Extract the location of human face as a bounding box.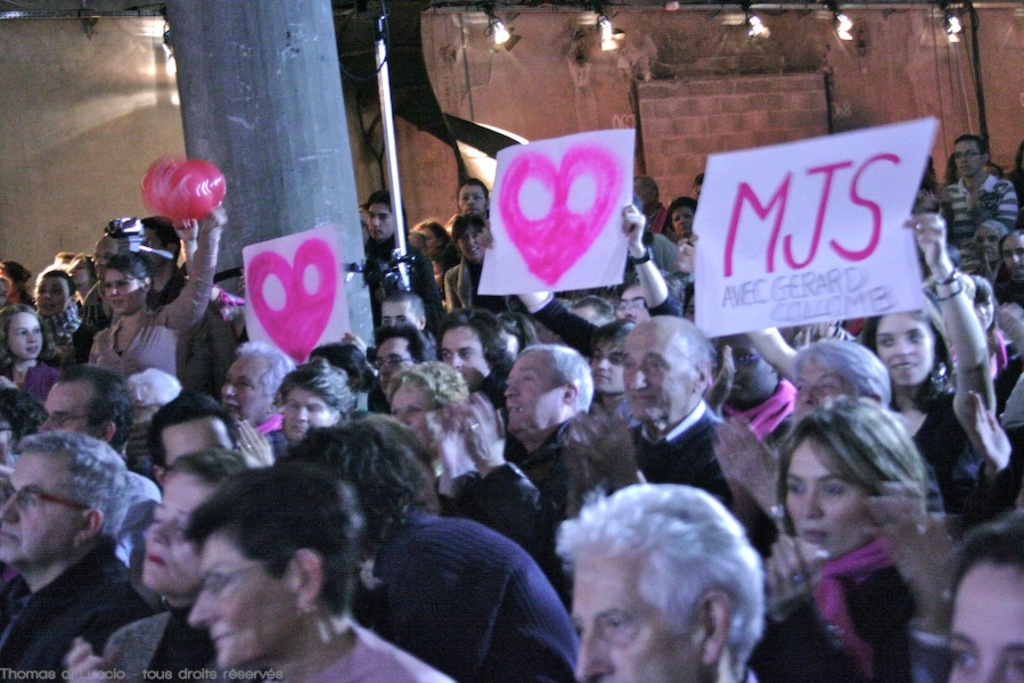
bbox=(0, 446, 80, 565).
